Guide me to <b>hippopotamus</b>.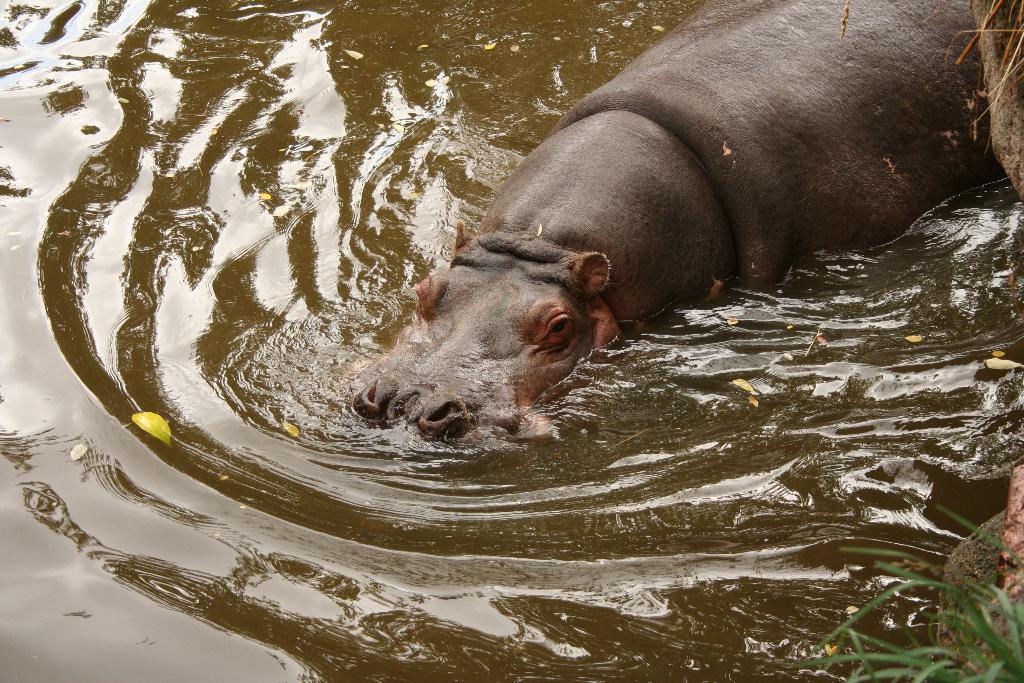
Guidance: bbox=[351, 0, 1006, 441].
